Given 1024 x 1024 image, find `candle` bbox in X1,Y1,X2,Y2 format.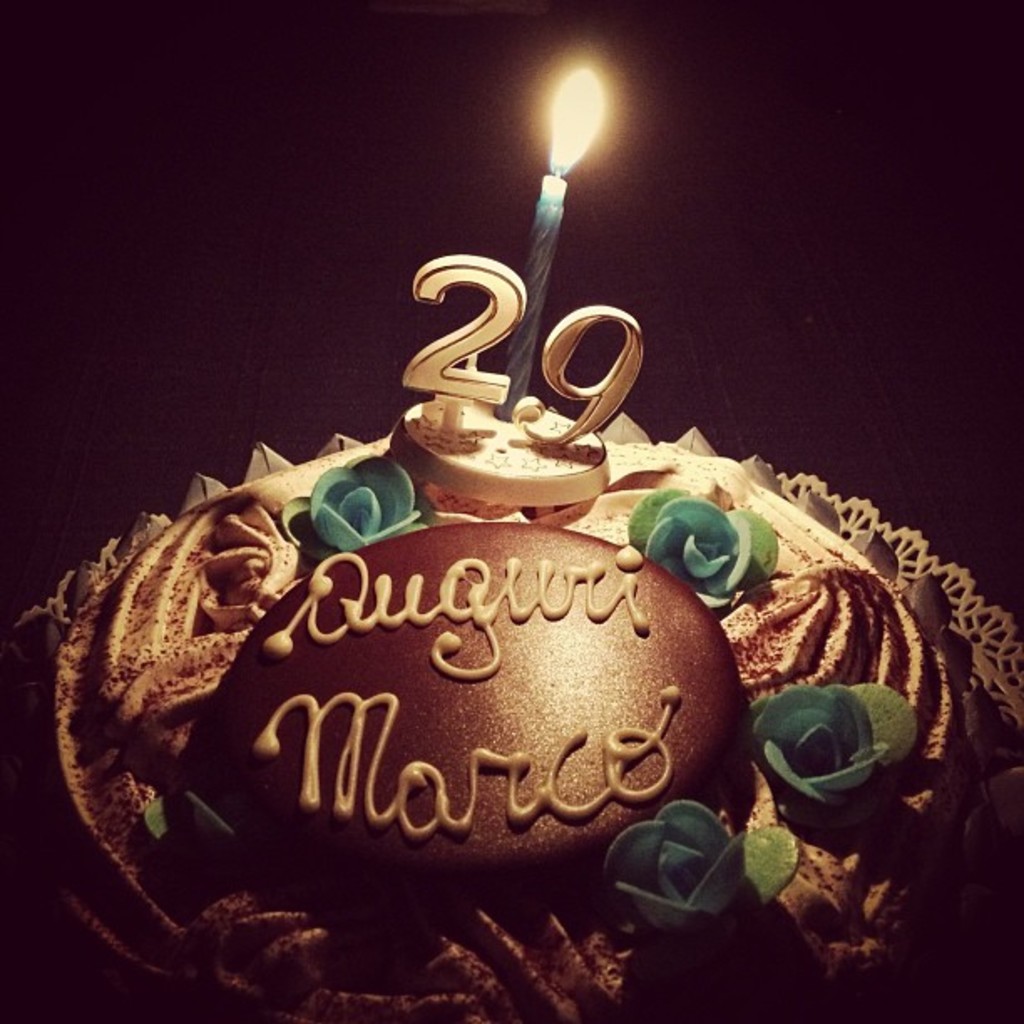
497,59,619,427.
